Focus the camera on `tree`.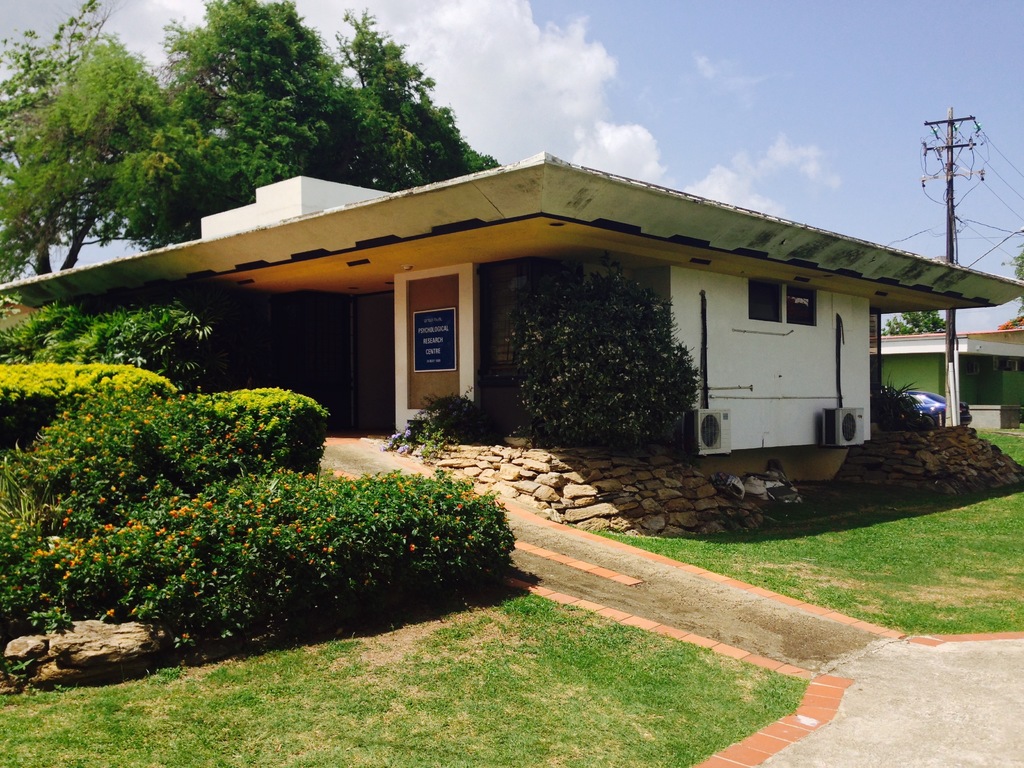
Focus region: 892/301/944/347.
